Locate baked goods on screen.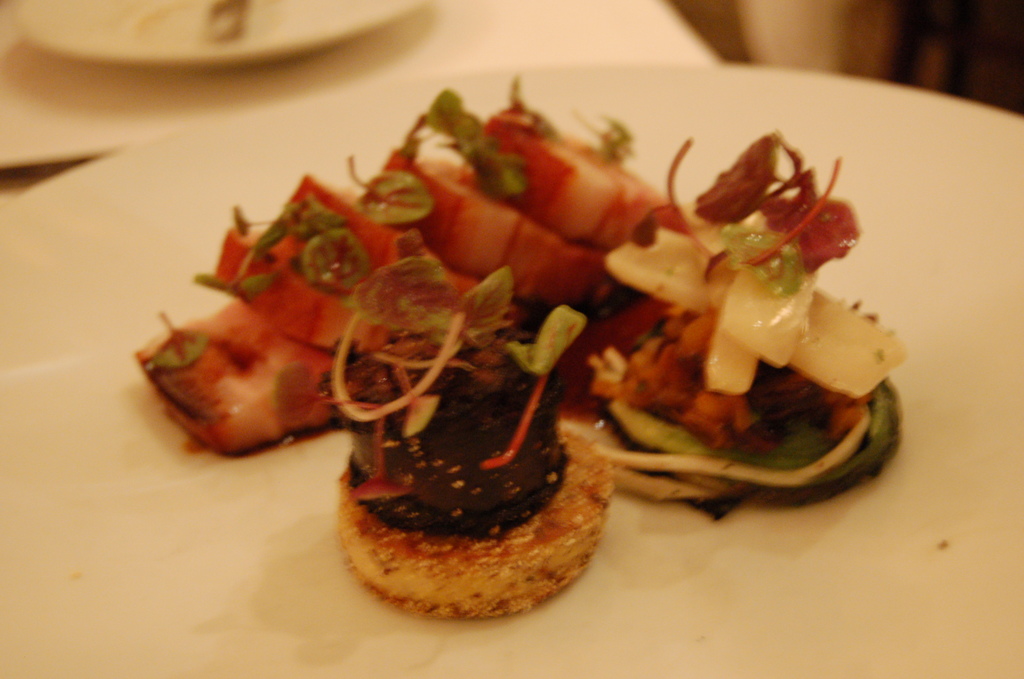
On screen at box=[314, 368, 637, 623].
